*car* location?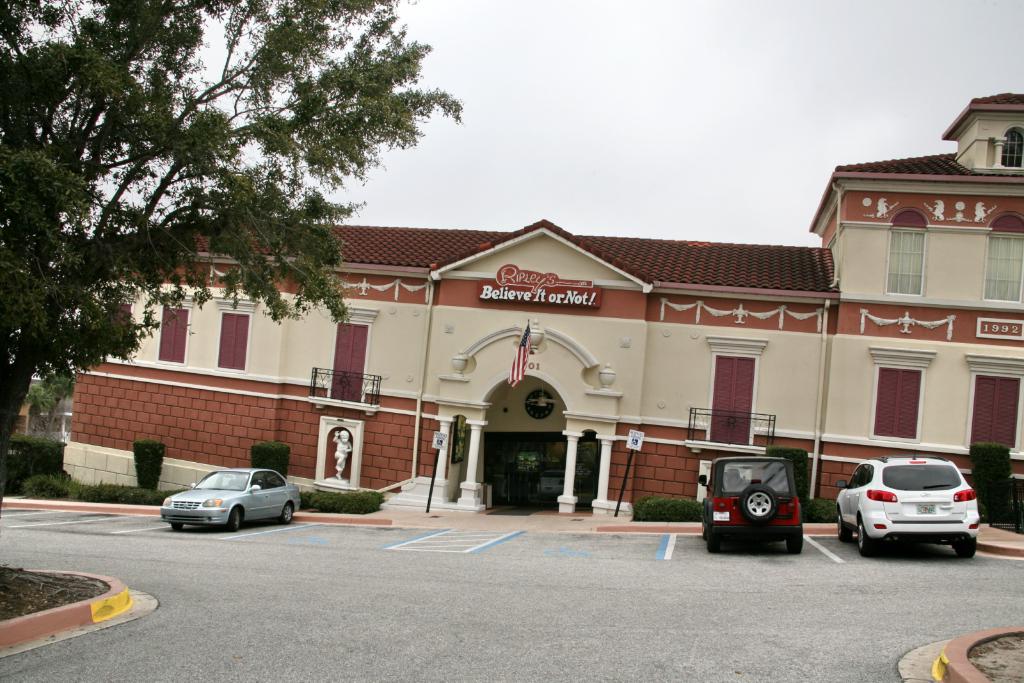
box(834, 453, 982, 558)
